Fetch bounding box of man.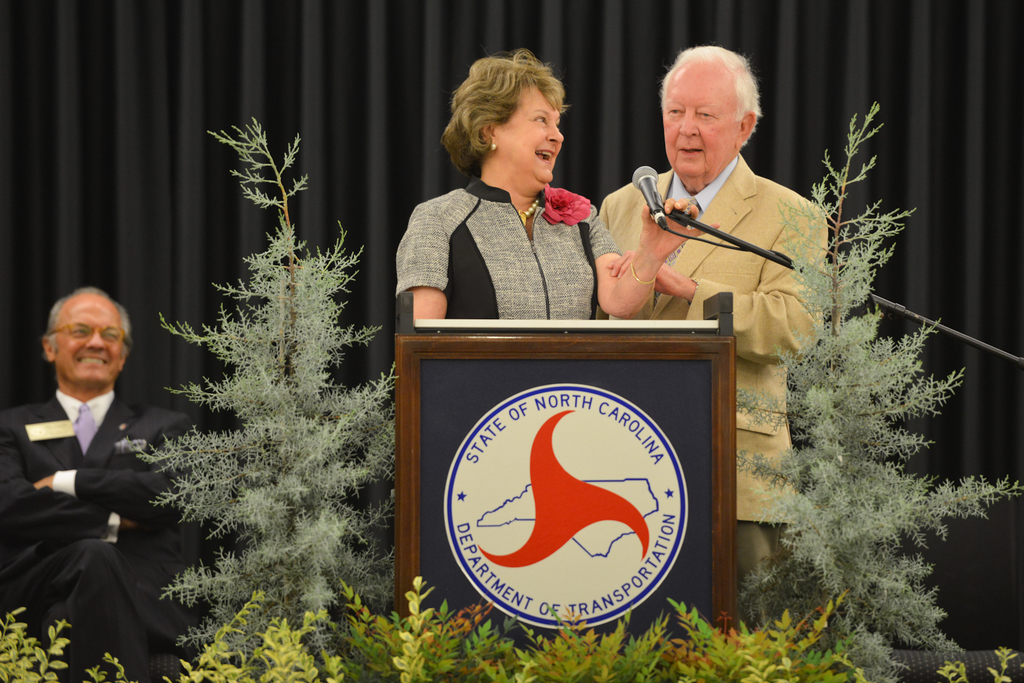
Bbox: crop(598, 44, 827, 633).
